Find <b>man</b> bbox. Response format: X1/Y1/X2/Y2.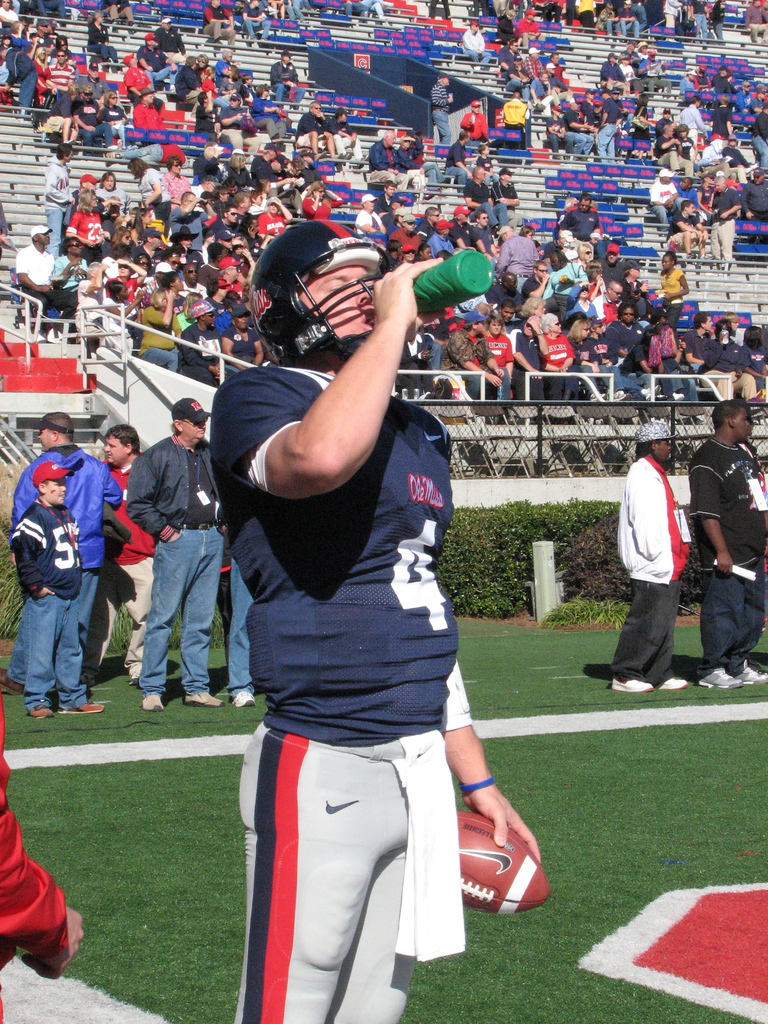
548/106/569/154.
